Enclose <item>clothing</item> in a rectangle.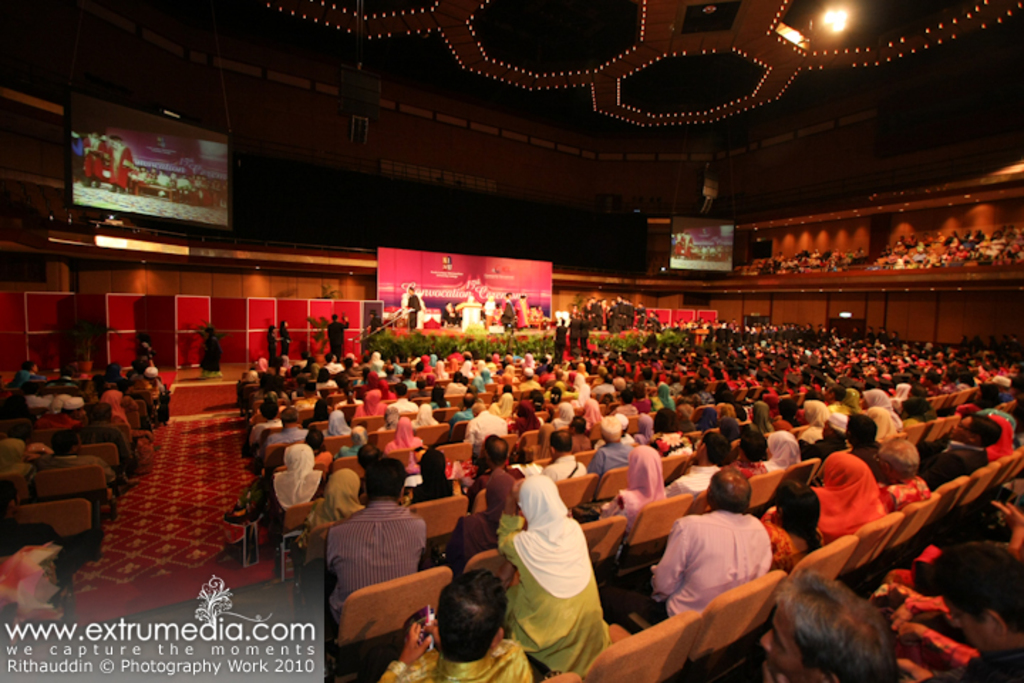
BBox(388, 417, 422, 477).
